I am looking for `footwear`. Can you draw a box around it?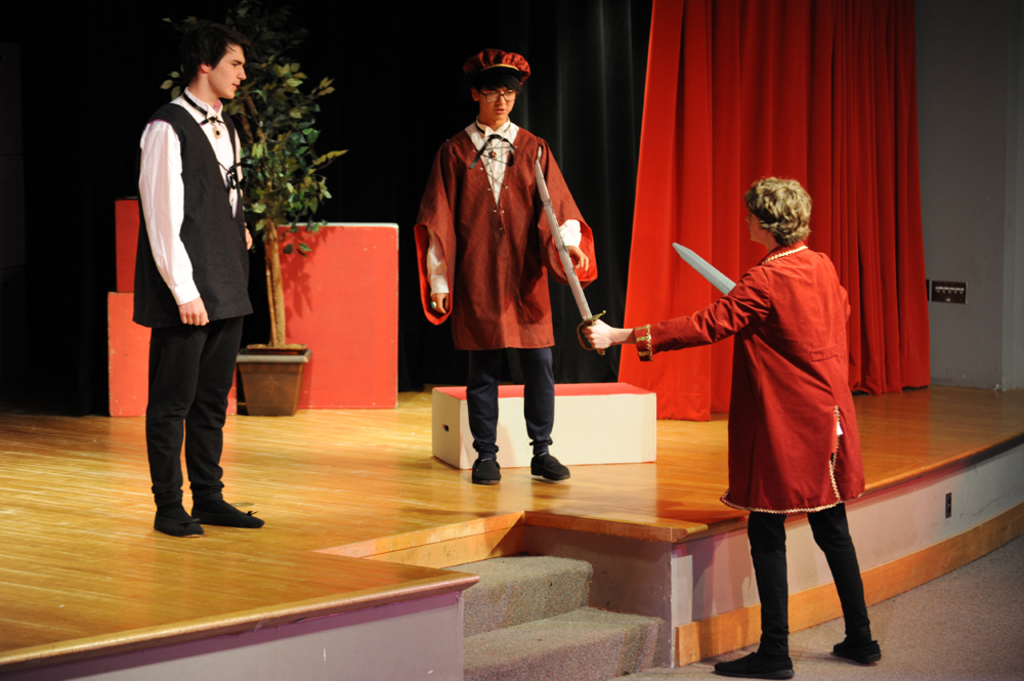
Sure, the bounding box is box=[189, 503, 266, 531].
